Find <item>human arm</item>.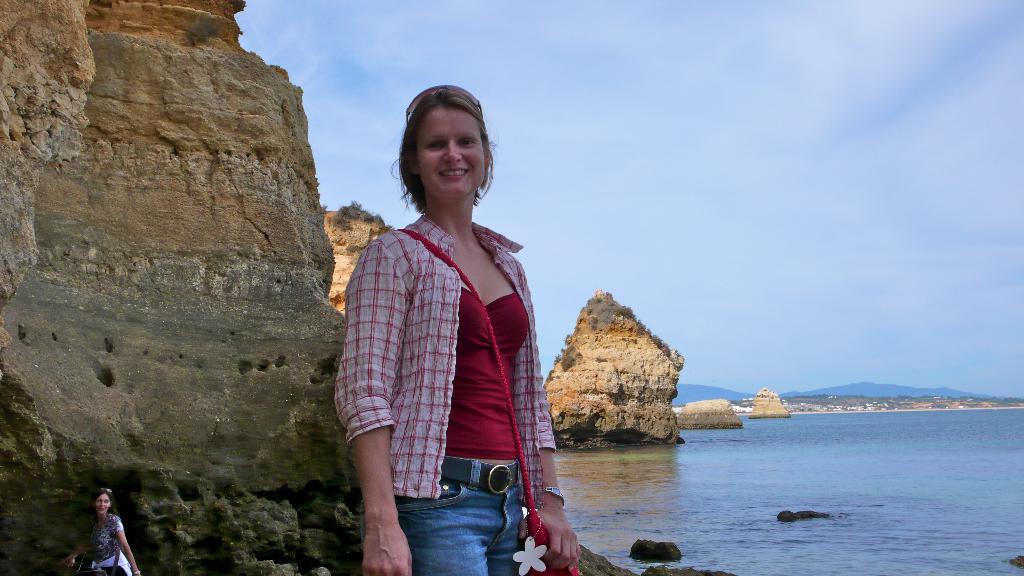
112:513:141:575.
